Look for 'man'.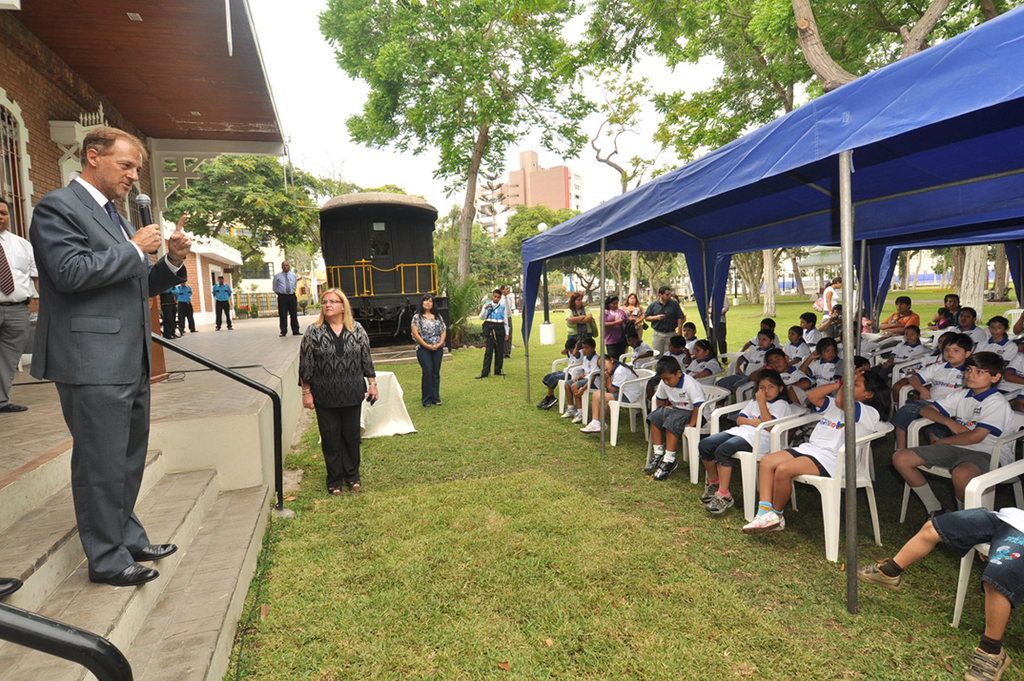
Found: 215 274 235 333.
